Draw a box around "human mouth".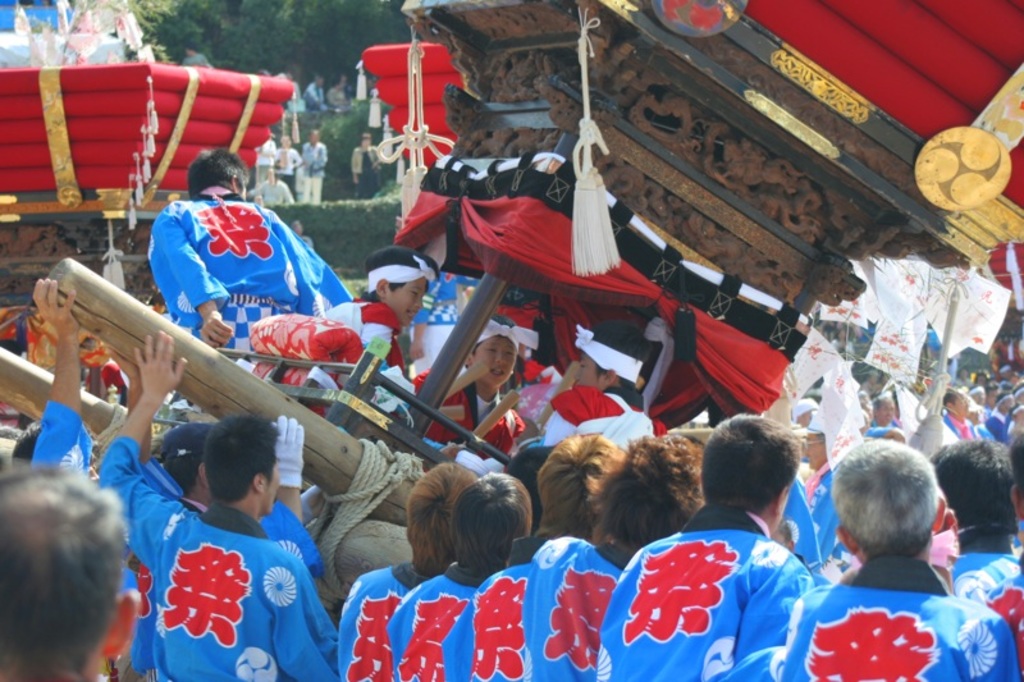
[x1=489, y1=365, x2=504, y2=377].
